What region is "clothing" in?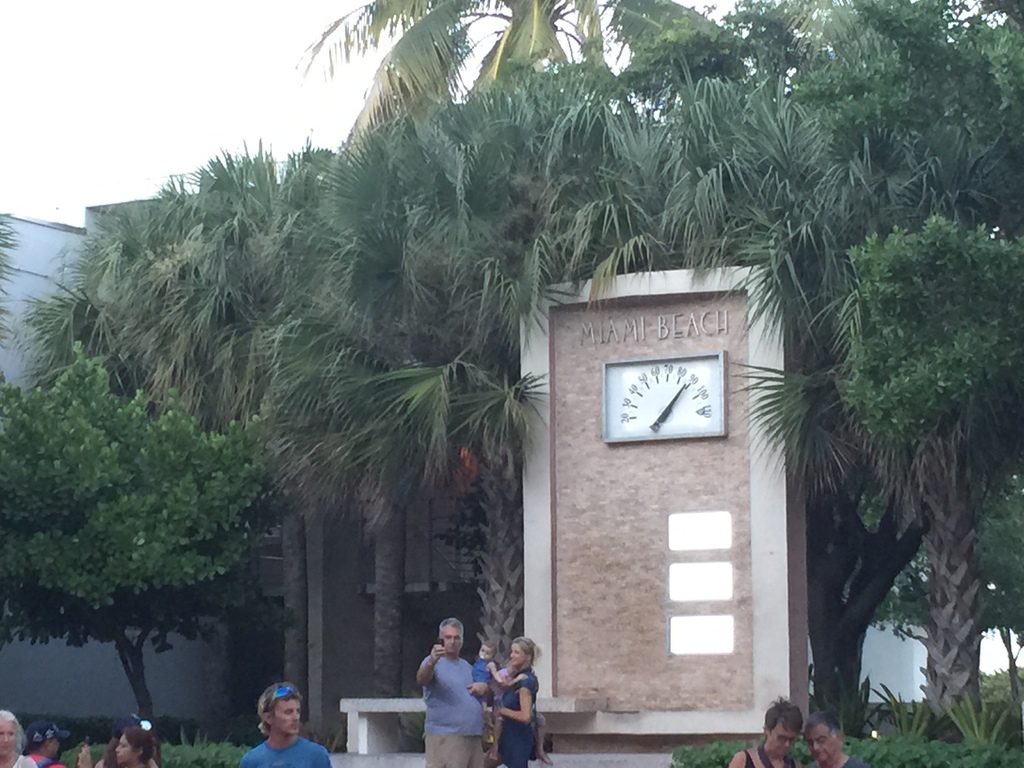
locate(747, 743, 794, 767).
